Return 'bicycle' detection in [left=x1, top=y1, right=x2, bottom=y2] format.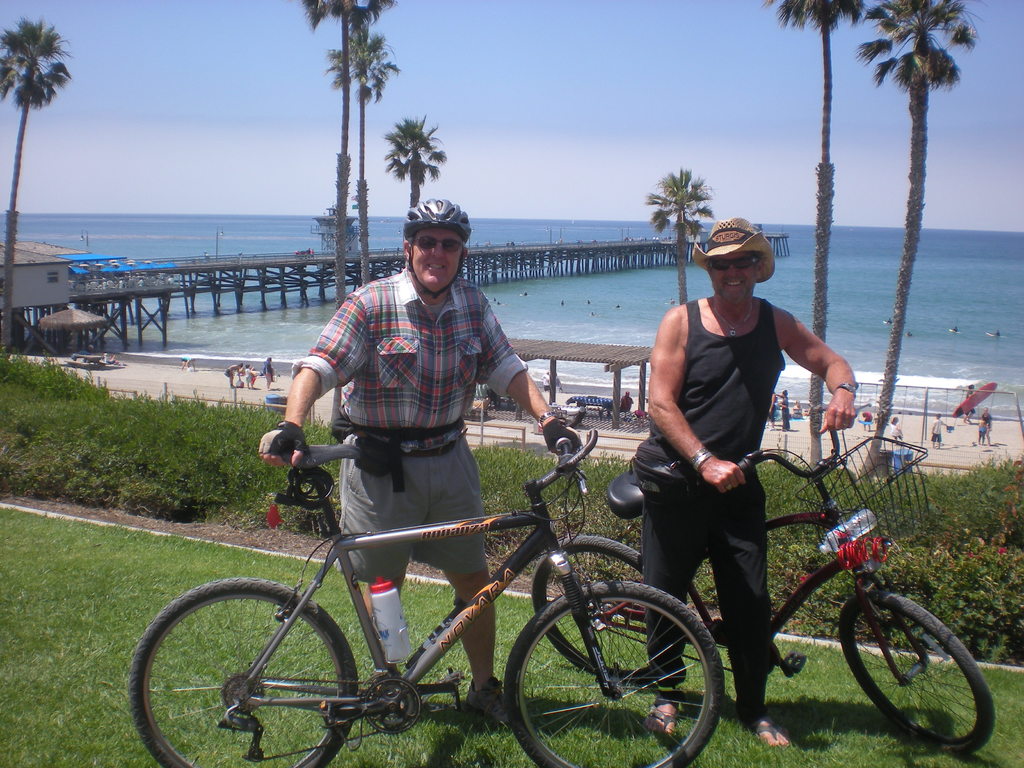
[left=131, top=447, right=723, bottom=762].
